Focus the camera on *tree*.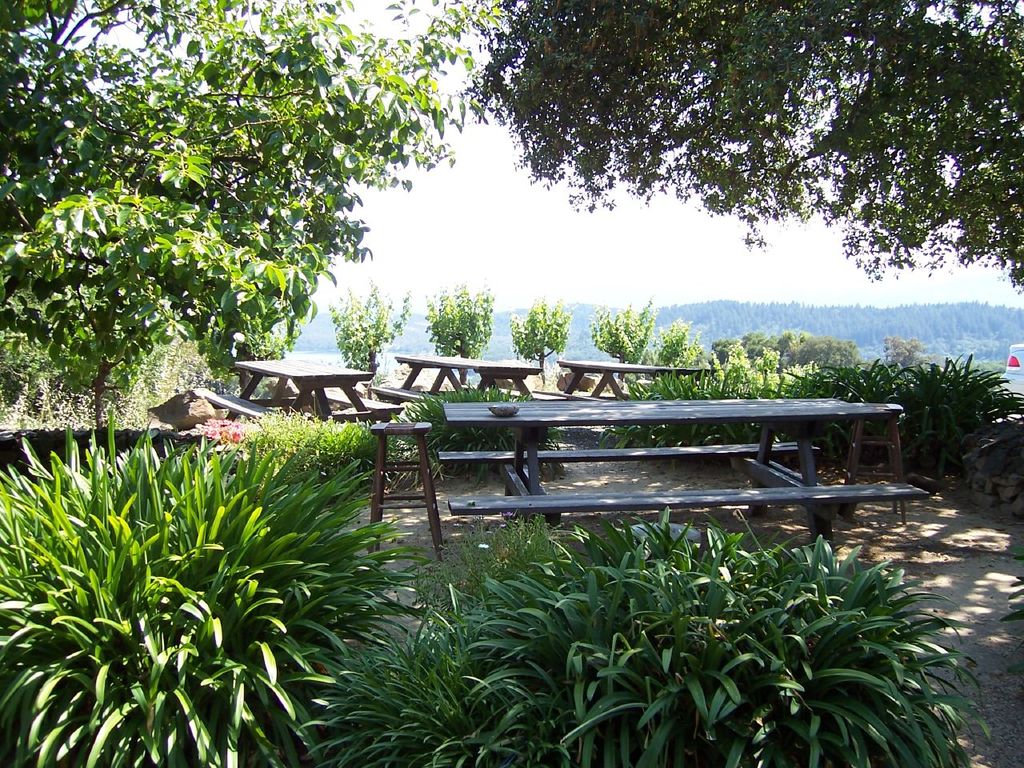
Focus region: BBox(878, 330, 924, 368).
